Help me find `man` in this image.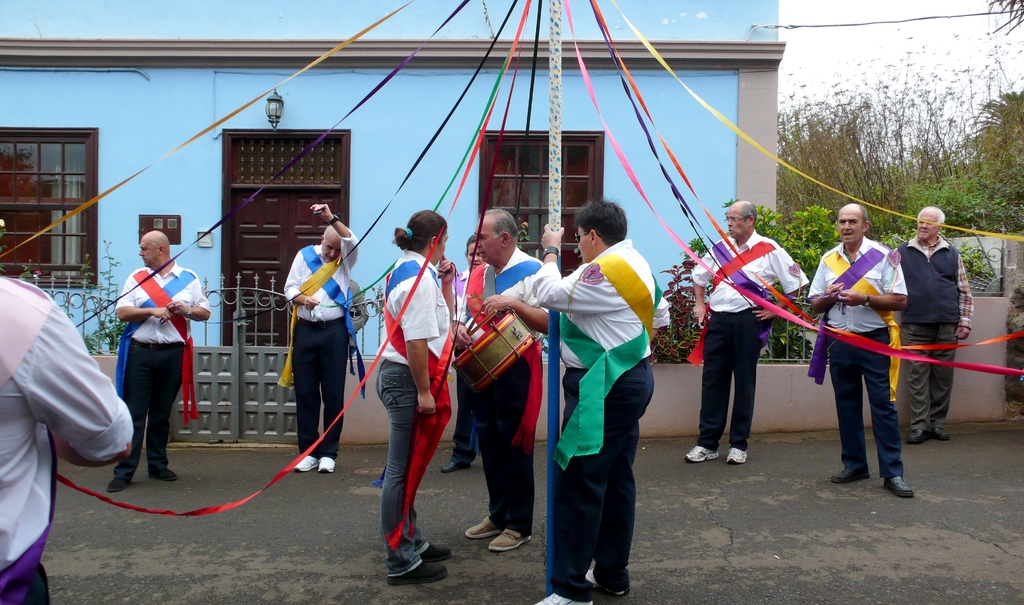
Found it: BBox(100, 218, 213, 498).
